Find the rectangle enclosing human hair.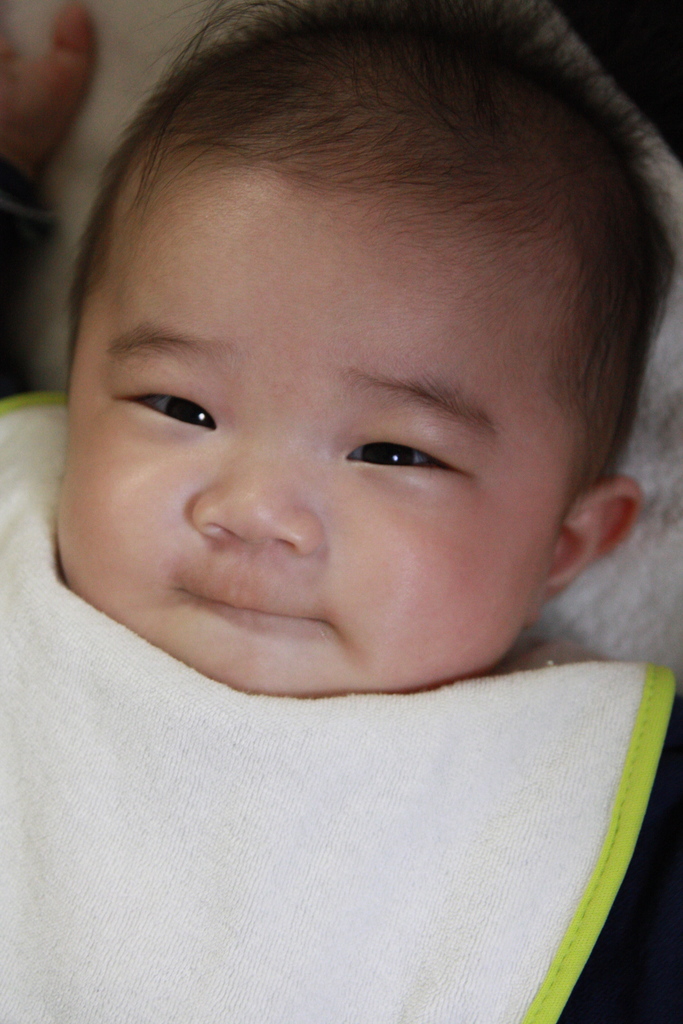
{"x1": 64, "y1": 17, "x2": 623, "y2": 419}.
